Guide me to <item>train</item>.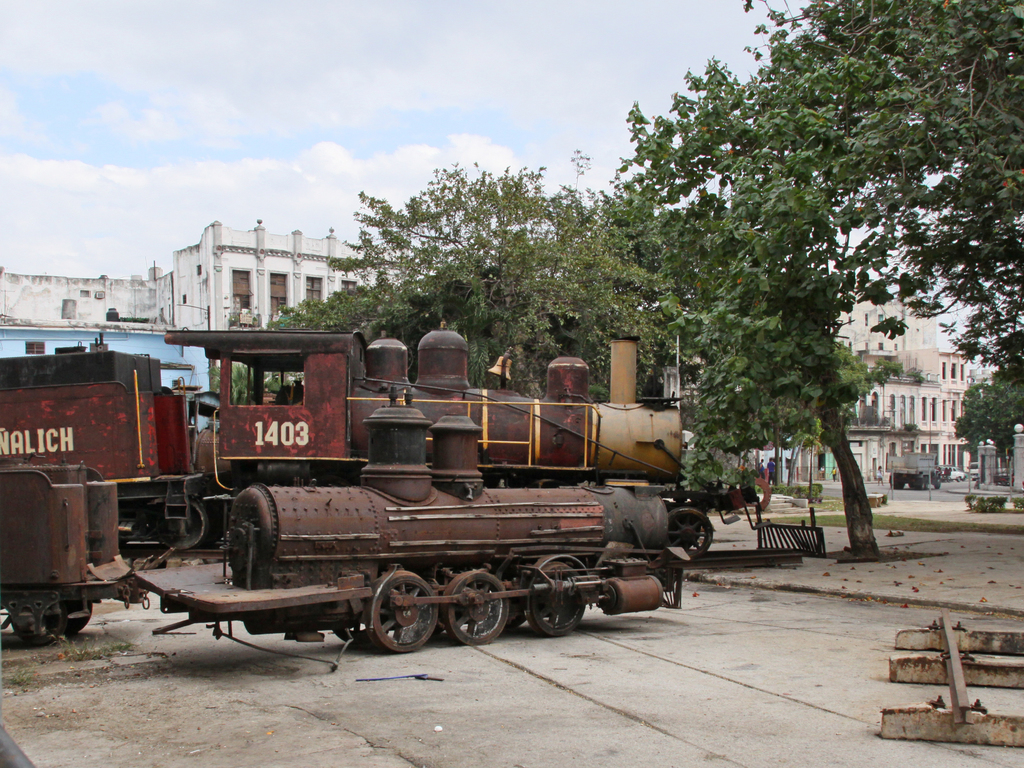
Guidance: <bbox>175, 377, 271, 471</bbox>.
